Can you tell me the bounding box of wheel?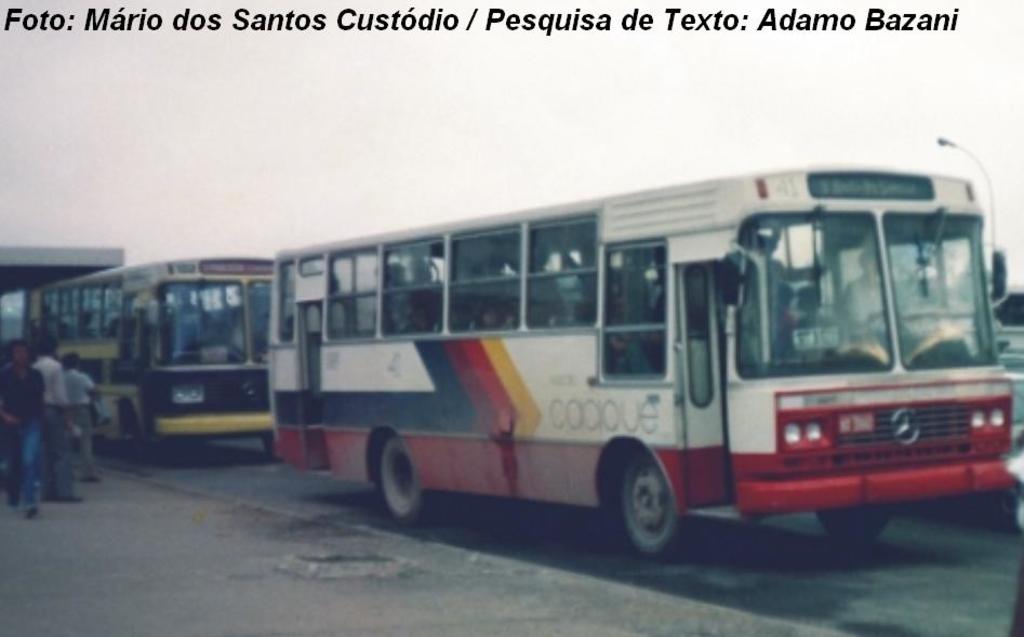
[x1=609, y1=460, x2=691, y2=554].
